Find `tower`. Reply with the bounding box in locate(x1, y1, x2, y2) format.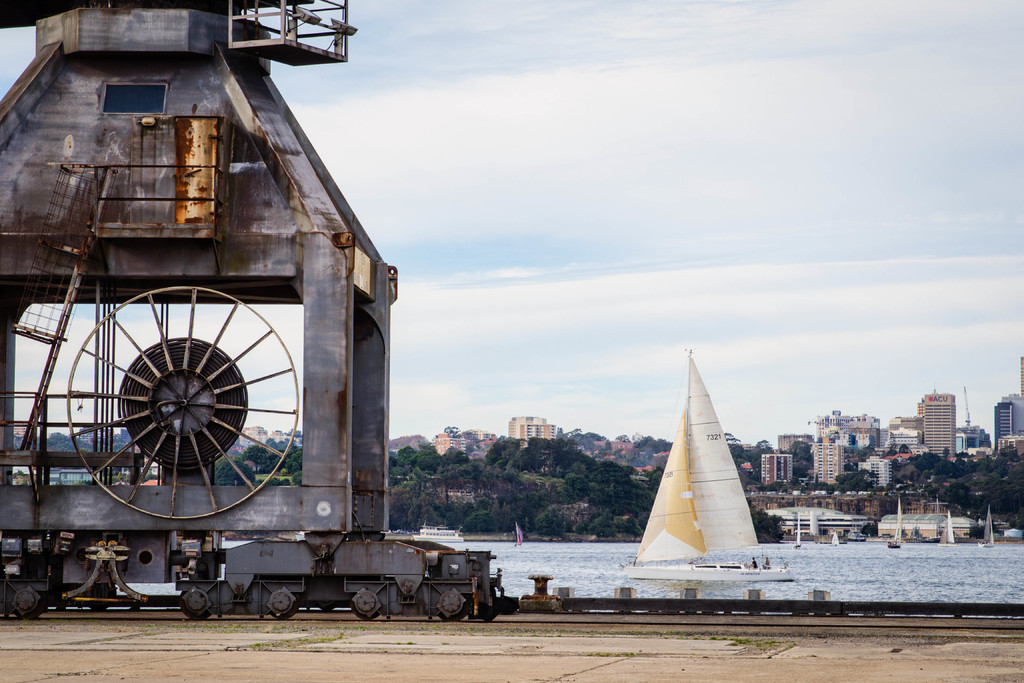
locate(918, 391, 958, 458).
